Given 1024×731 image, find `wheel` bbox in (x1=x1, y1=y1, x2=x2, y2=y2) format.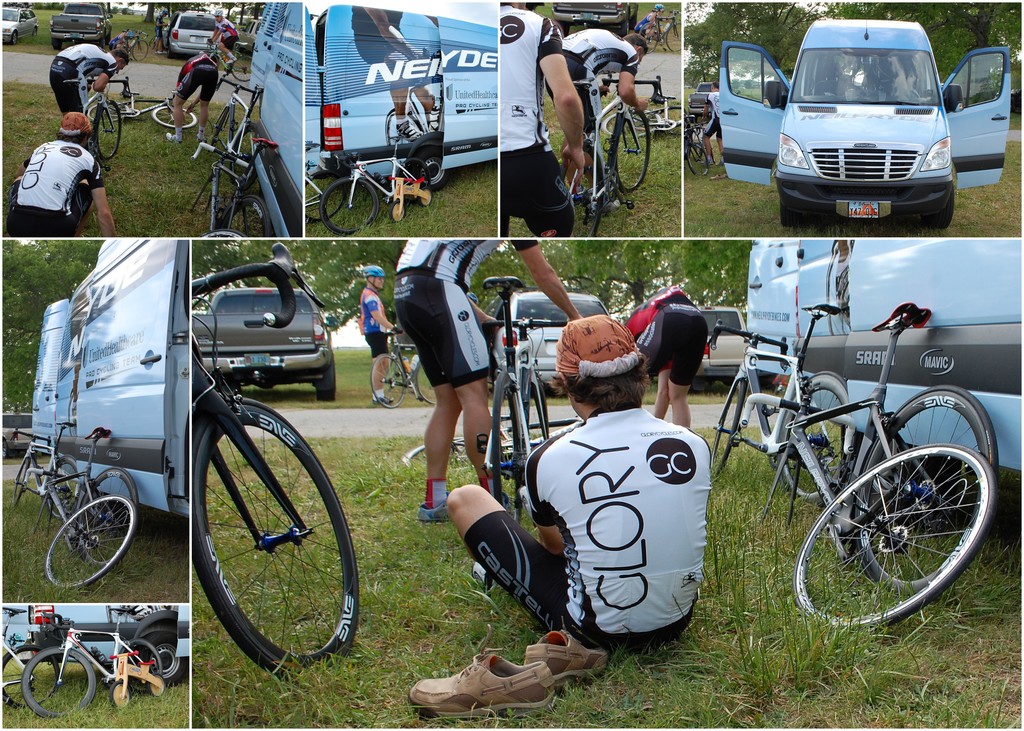
(x1=630, y1=17, x2=637, y2=31).
